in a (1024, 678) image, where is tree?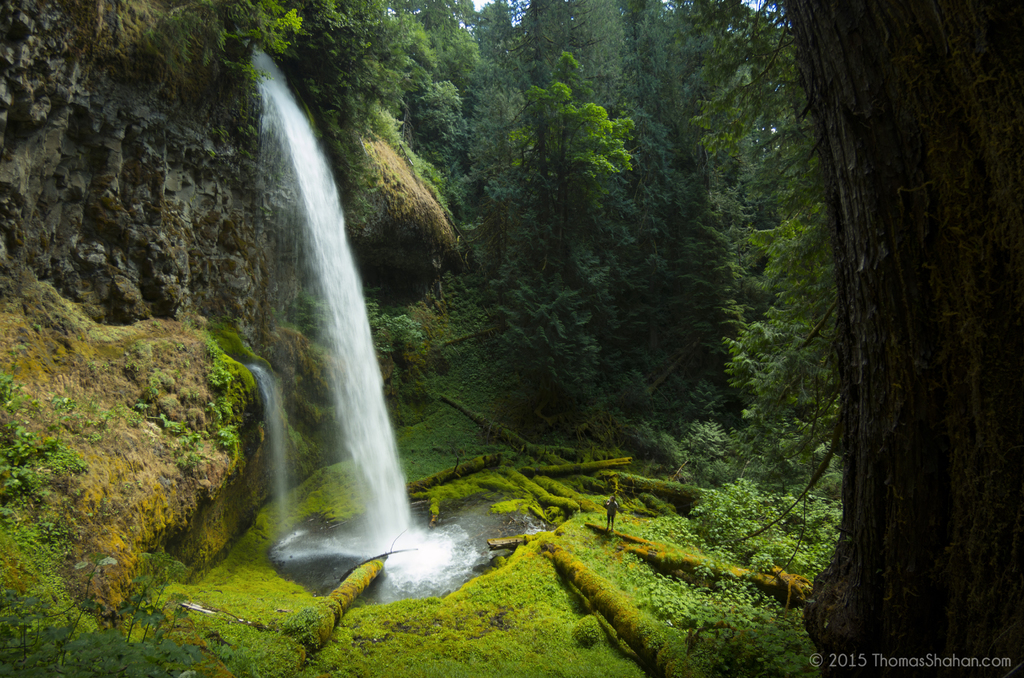
502 56 640 253.
